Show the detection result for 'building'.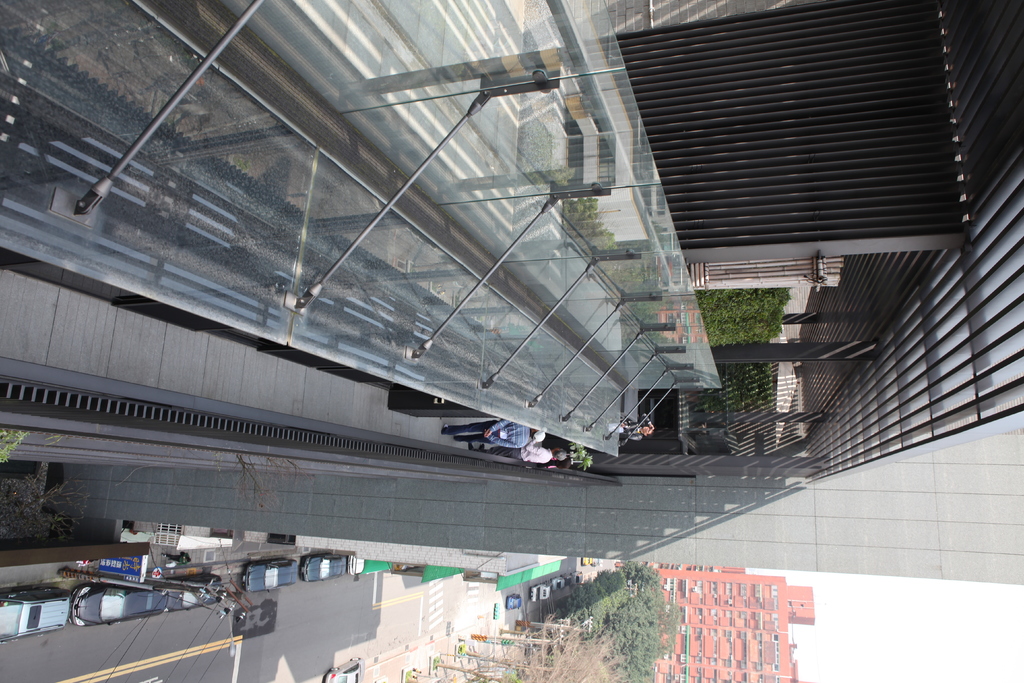
<bbox>0, 0, 1023, 587</bbox>.
